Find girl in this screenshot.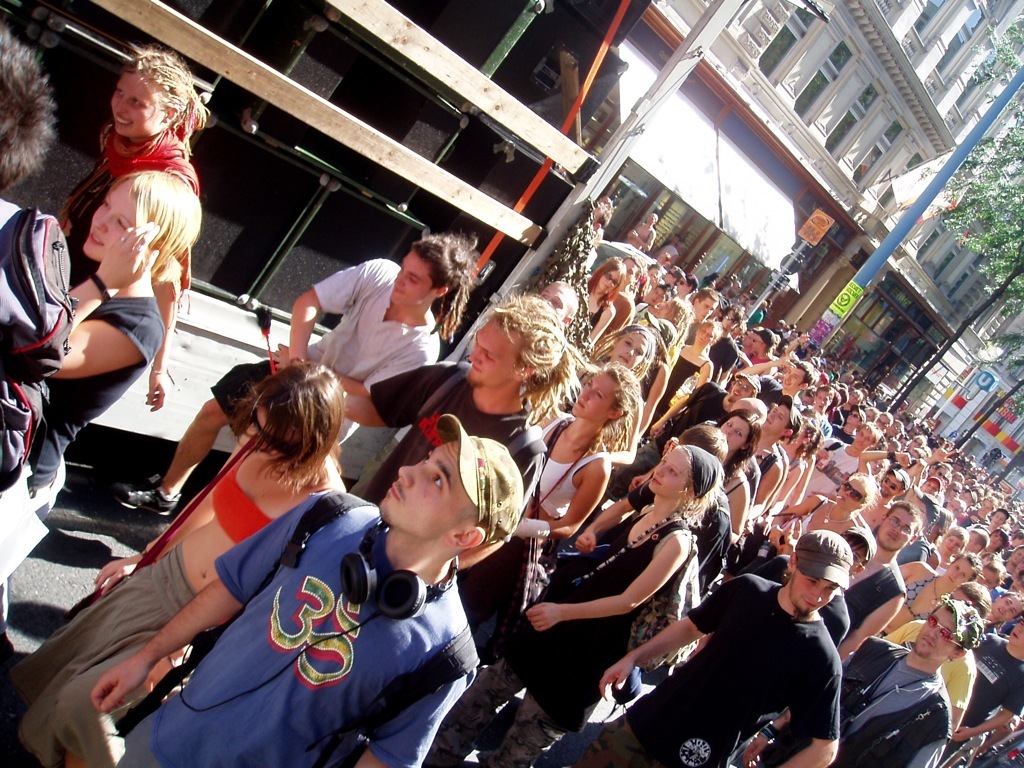
The bounding box for girl is (x1=519, y1=358, x2=642, y2=570).
